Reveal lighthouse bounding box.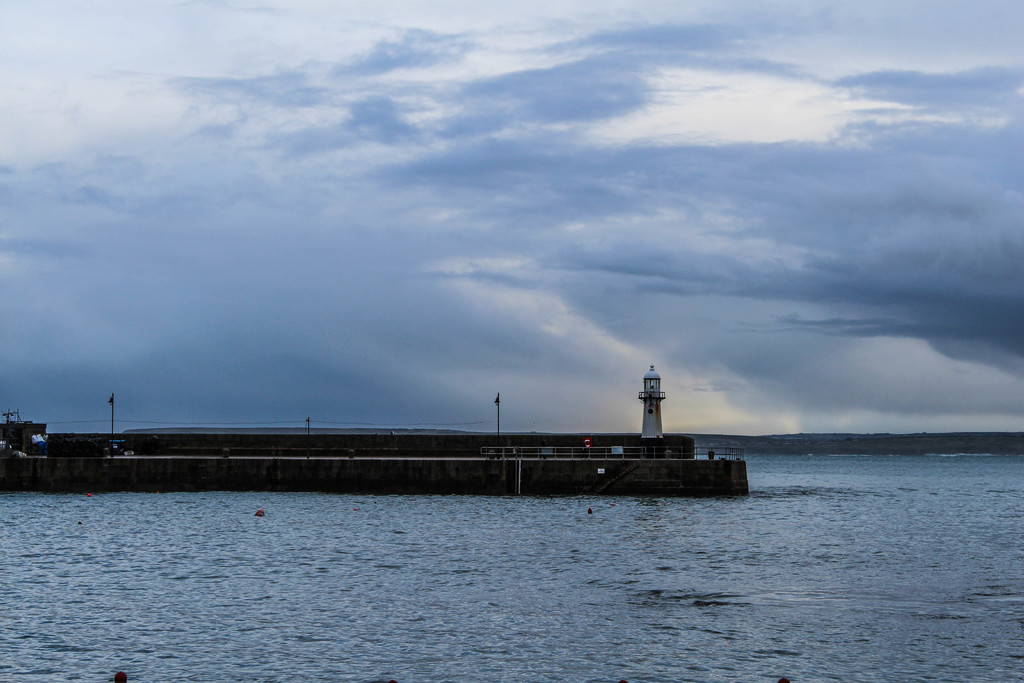
Revealed: rect(640, 354, 668, 444).
